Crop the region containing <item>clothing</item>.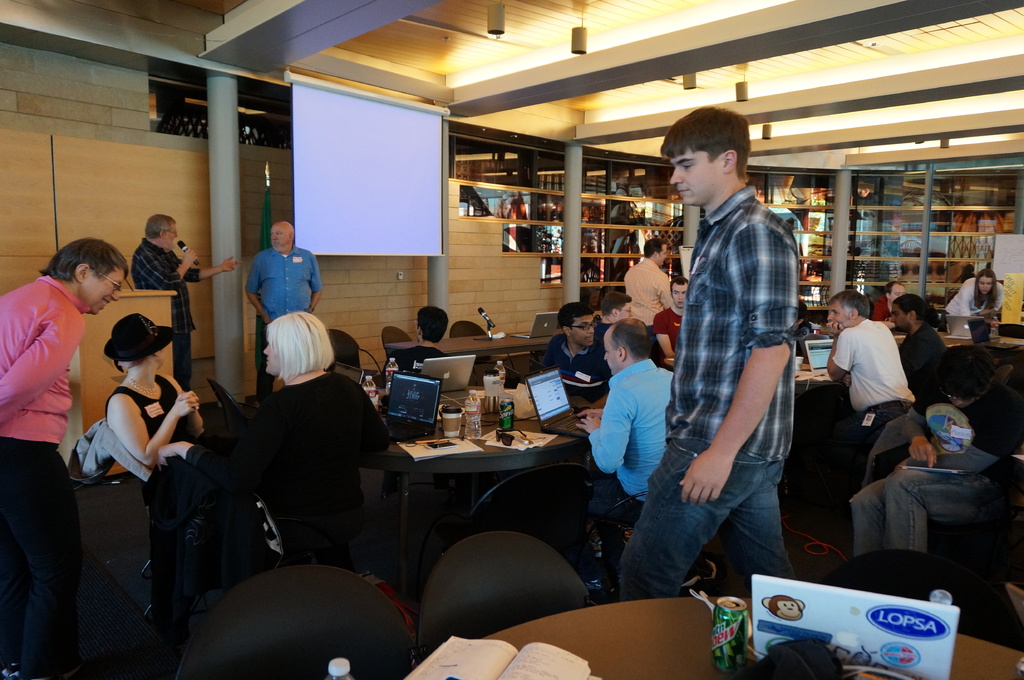
Crop region: {"left": 131, "top": 235, "right": 207, "bottom": 378}.
